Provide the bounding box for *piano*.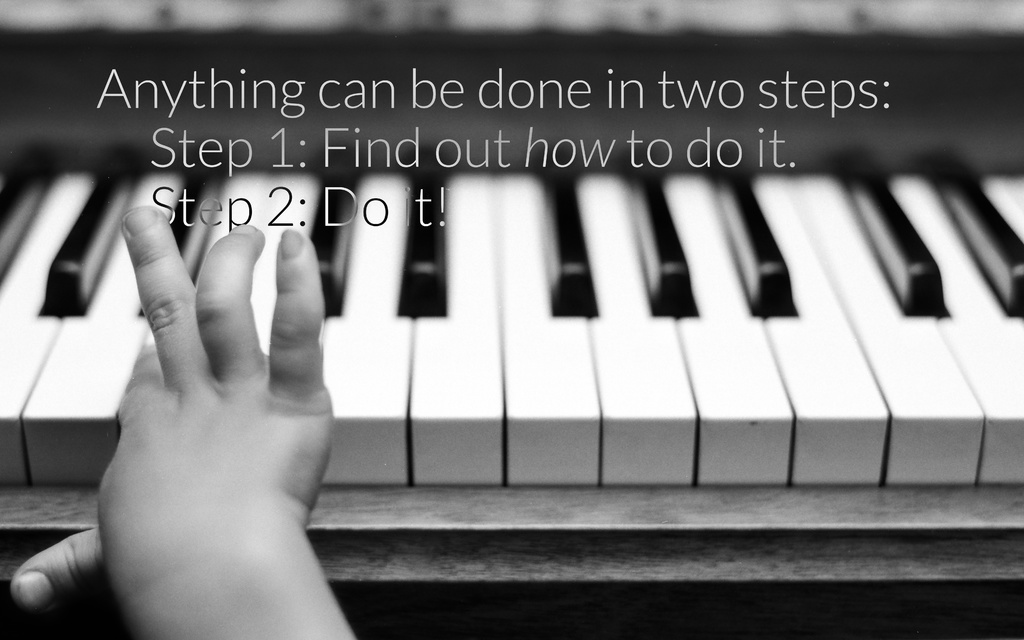
crop(0, 8, 1023, 491).
